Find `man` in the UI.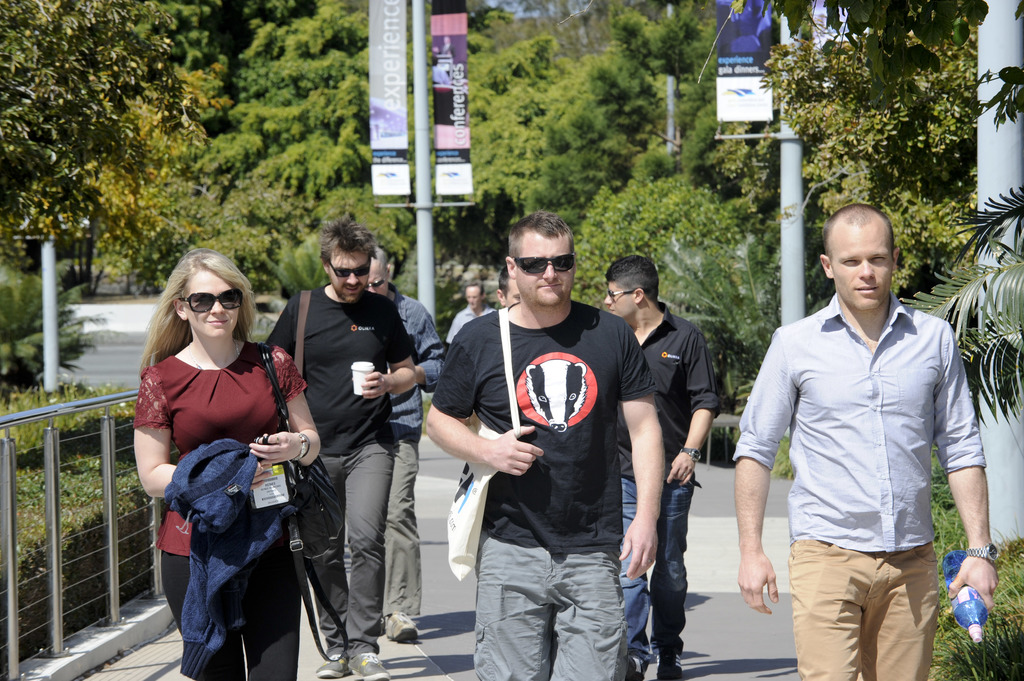
UI element at (left=736, top=204, right=997, bottom=680).
